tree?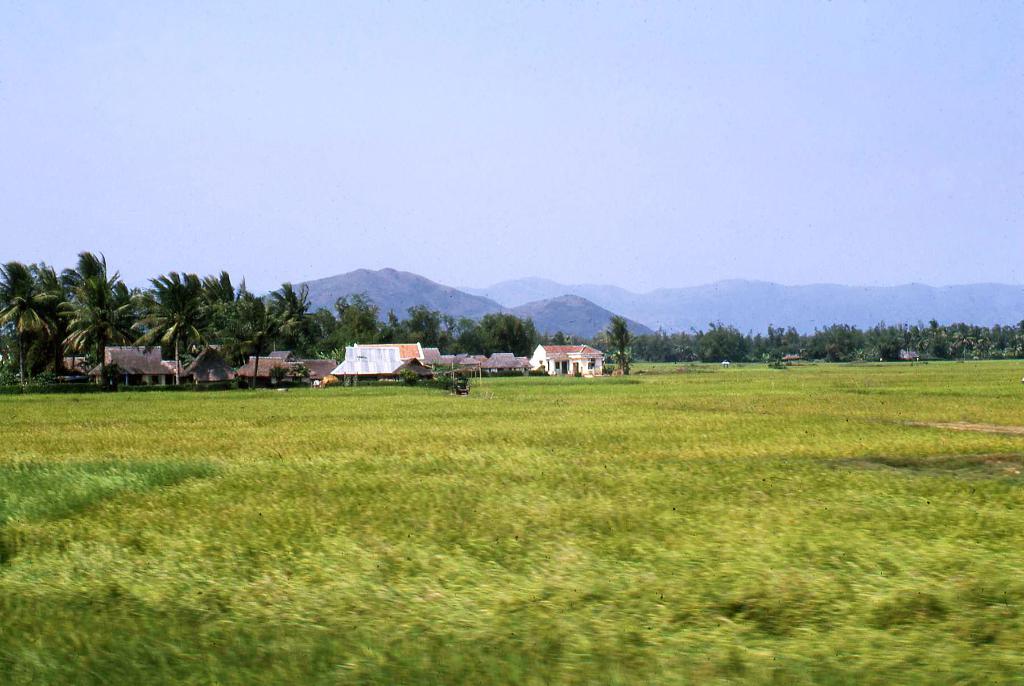
[209,305,267,381]
